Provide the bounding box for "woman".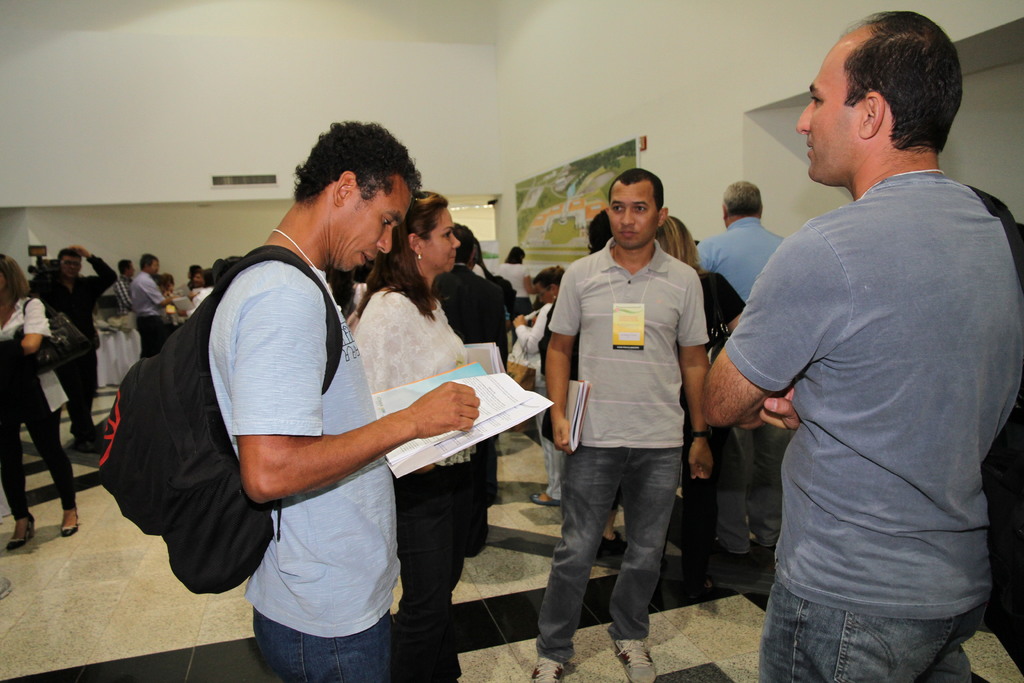
<box>506,265,569,502</box>.
